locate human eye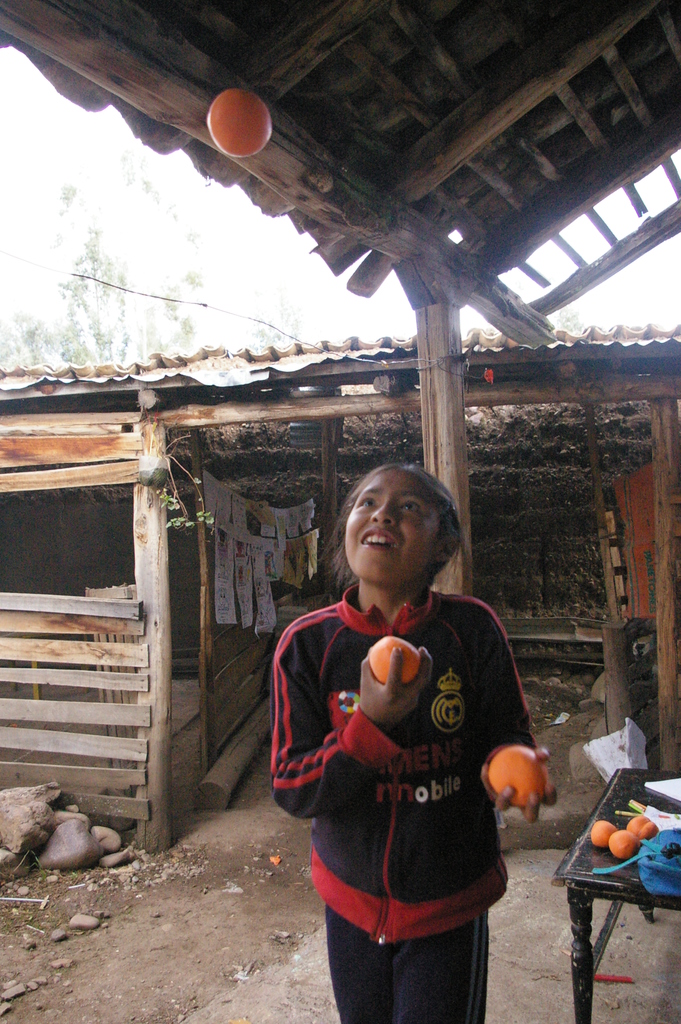
bbox=[357, 497, 378, 512]
